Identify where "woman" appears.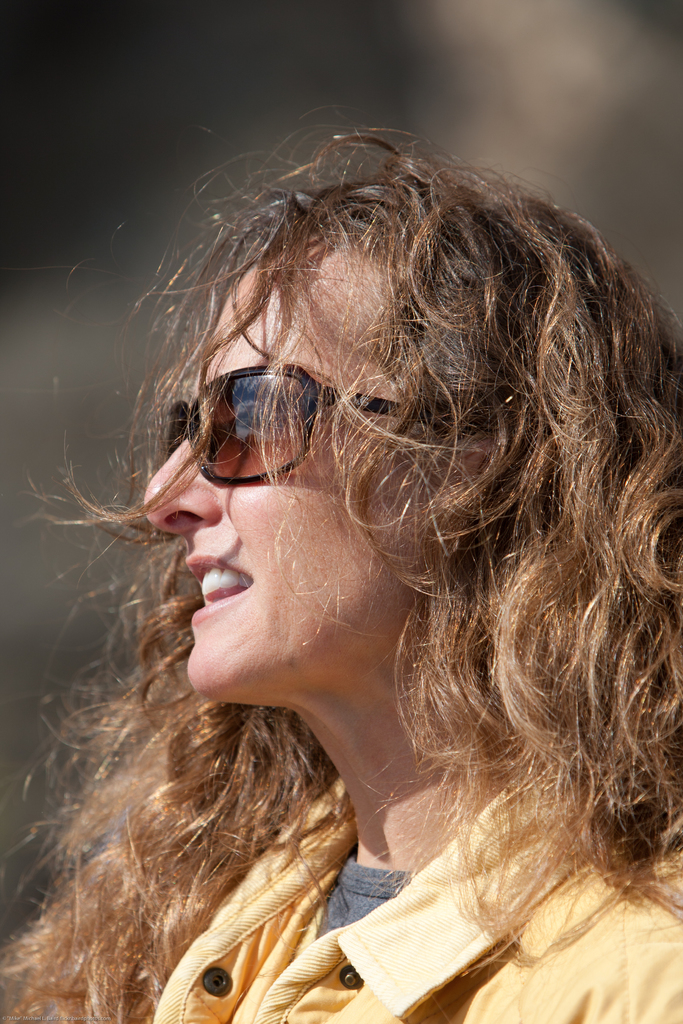
Appears at box=[0, 116, 682, 1023].
